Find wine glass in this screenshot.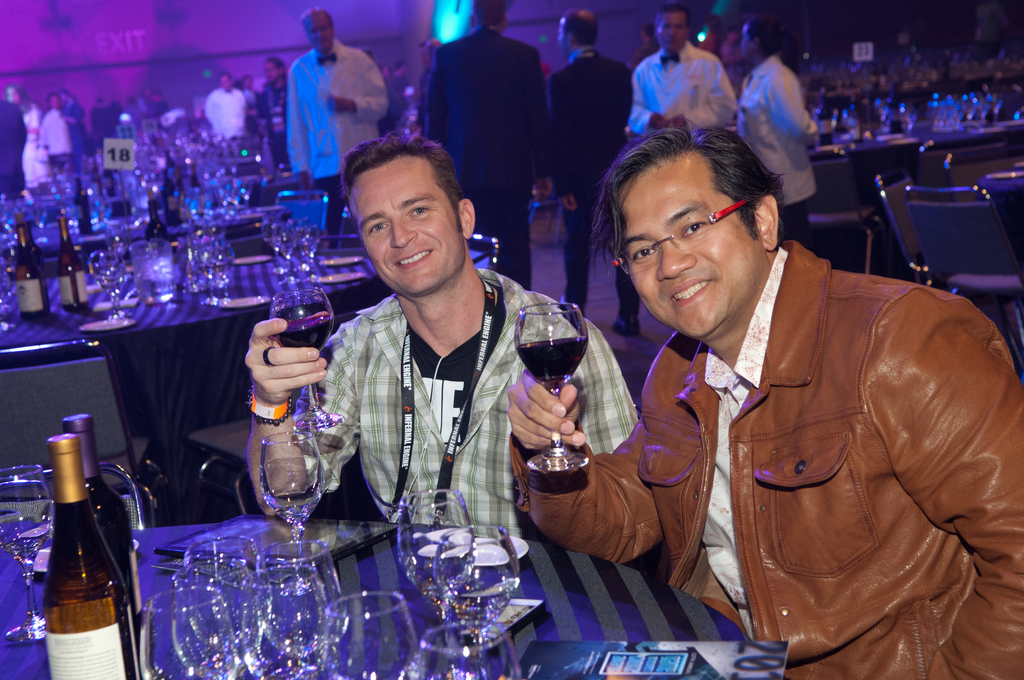
The bounding box for wine glass is locate(516, 302, 589, 470).
